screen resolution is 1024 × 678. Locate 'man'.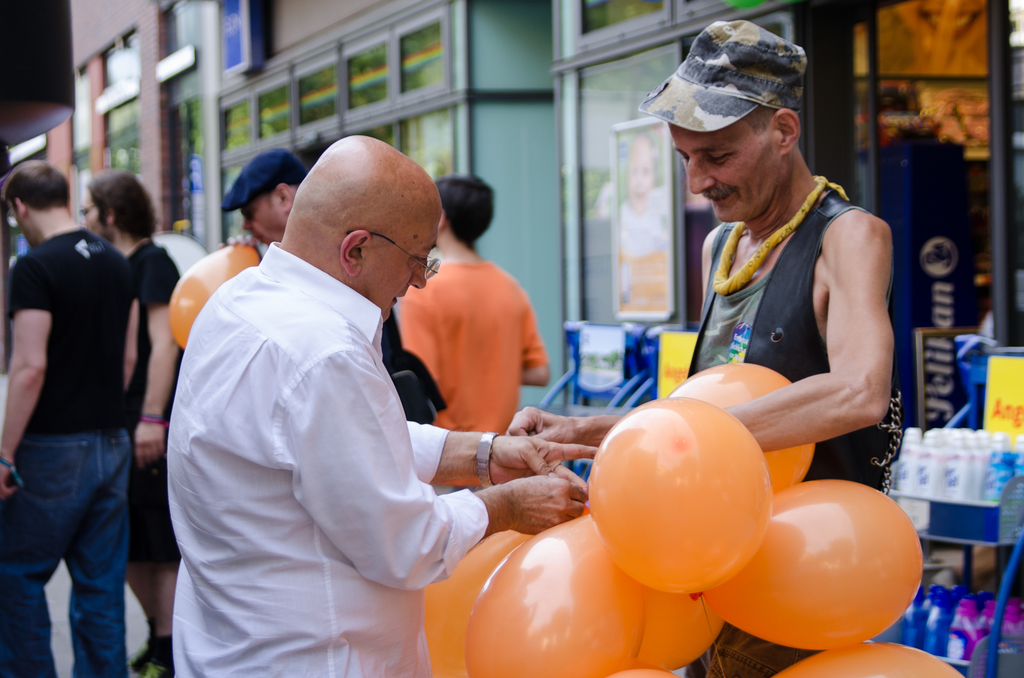
bbox=[501, 24, 904, 677].
